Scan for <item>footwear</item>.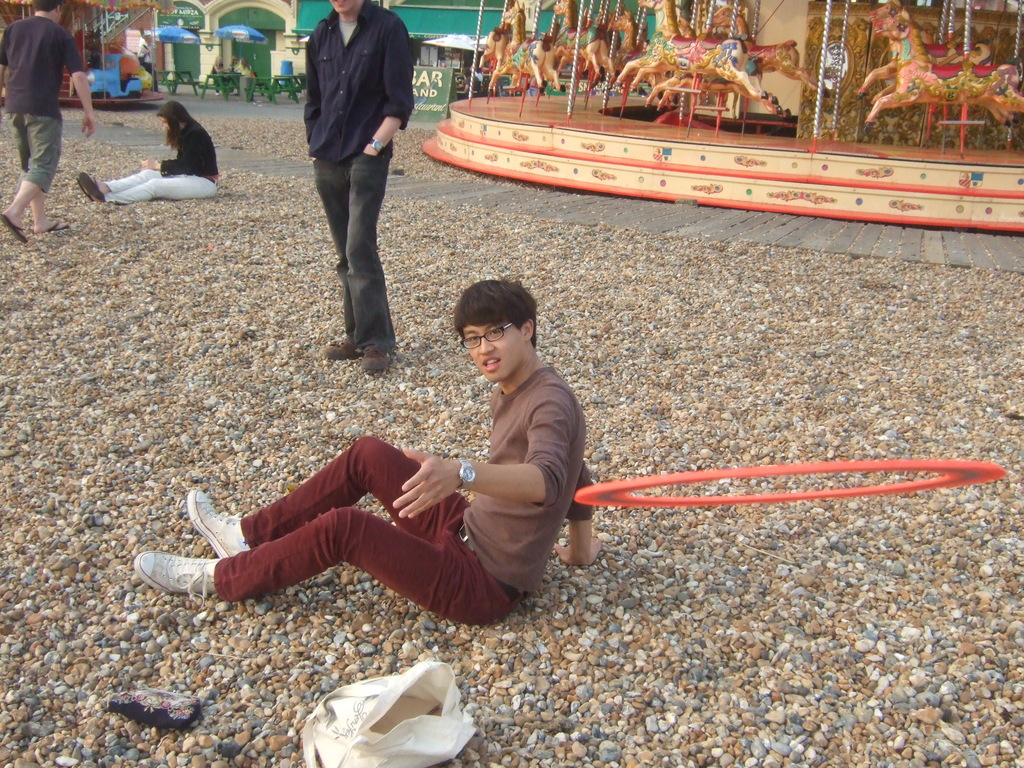
Scan result: 360/351/393/376.
